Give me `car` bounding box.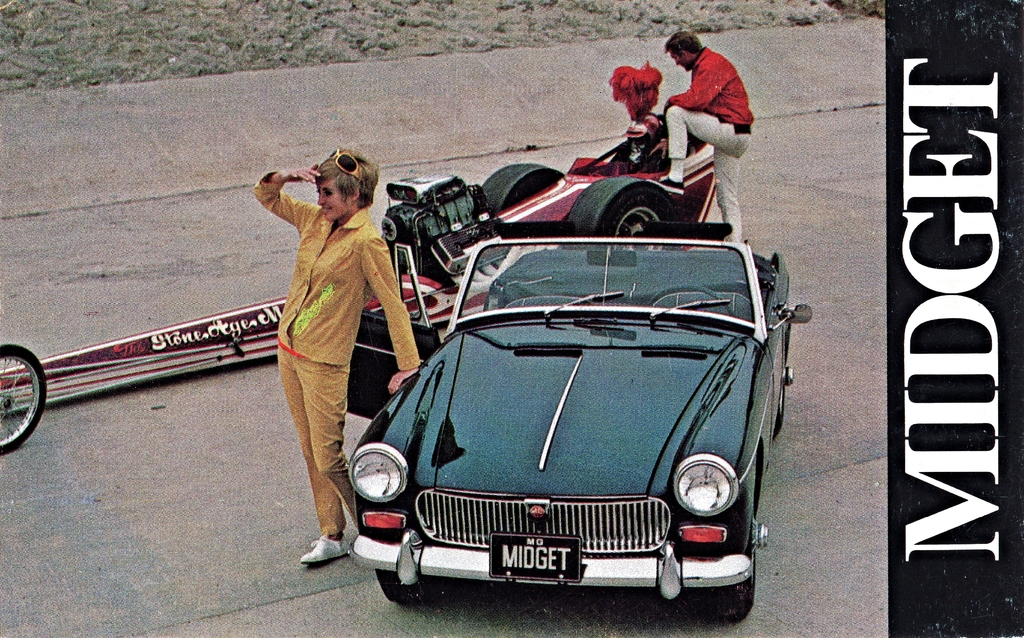
{"x1": 350, "y1": 227, "x2": 817, "y2": 627}.
